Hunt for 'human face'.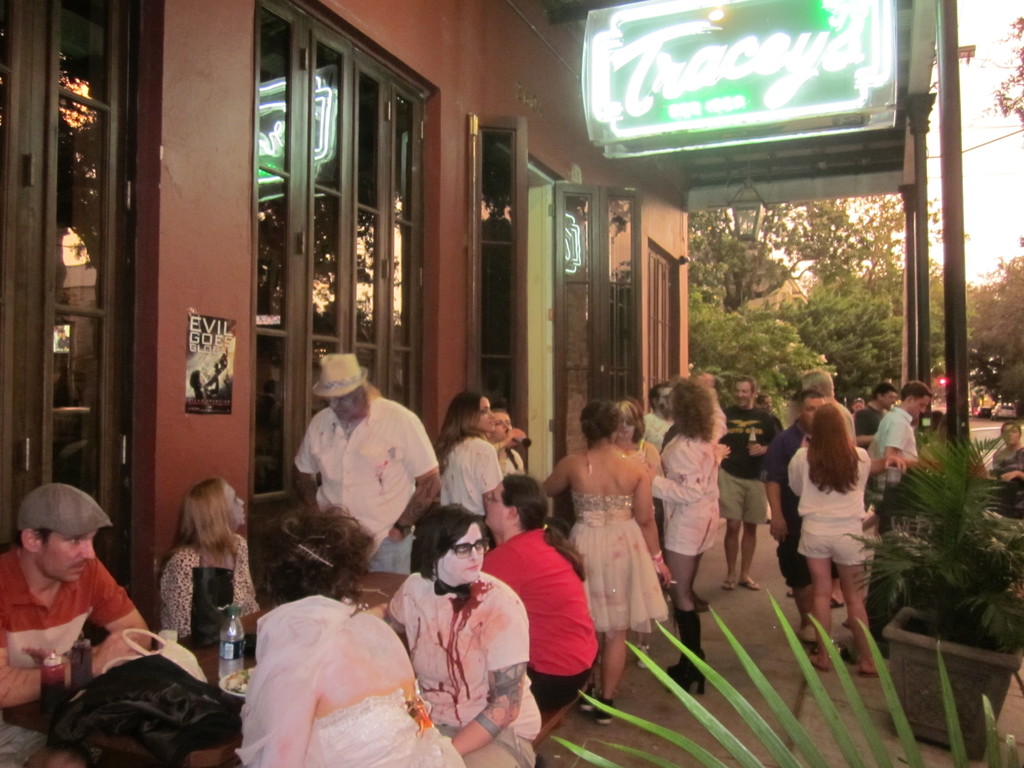
Hunted down at select_region(497, 412, 511, 438).
